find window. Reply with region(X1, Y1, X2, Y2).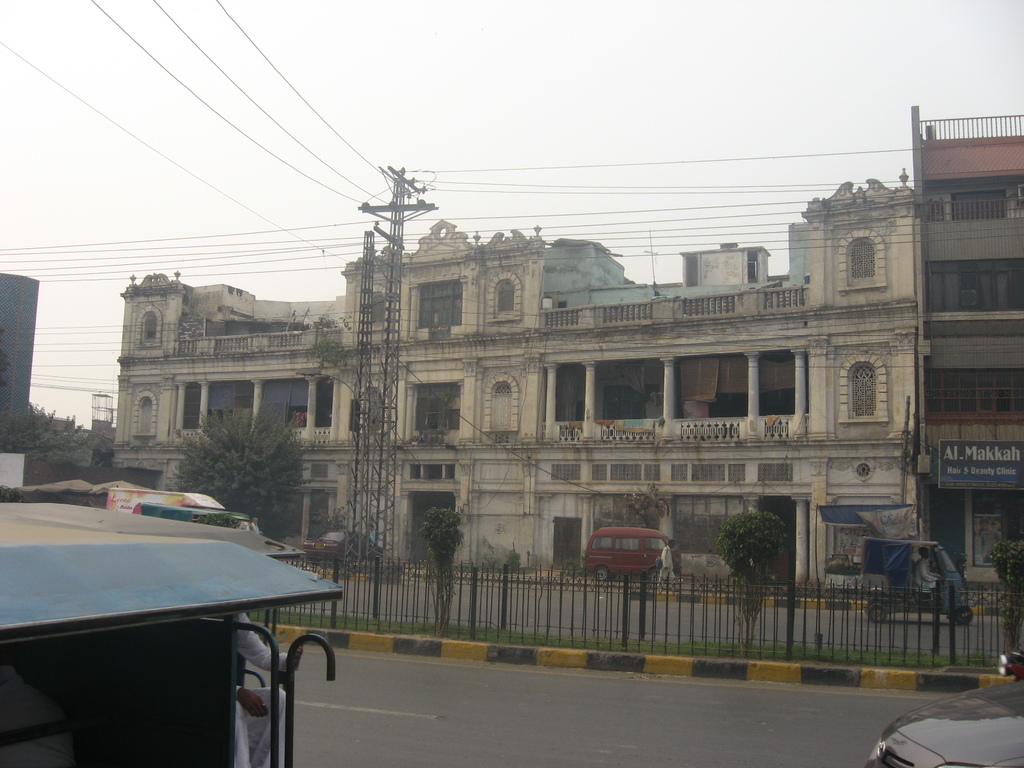
region(140, 309, 156, 342).
